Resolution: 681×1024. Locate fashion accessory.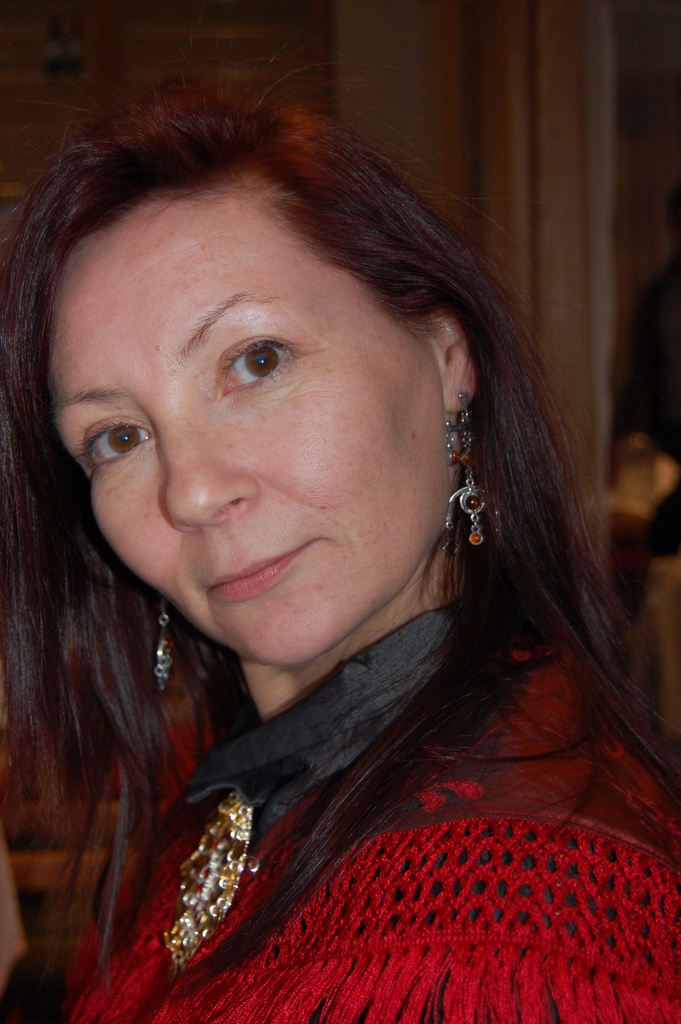
[147, 588, 181, 699].
